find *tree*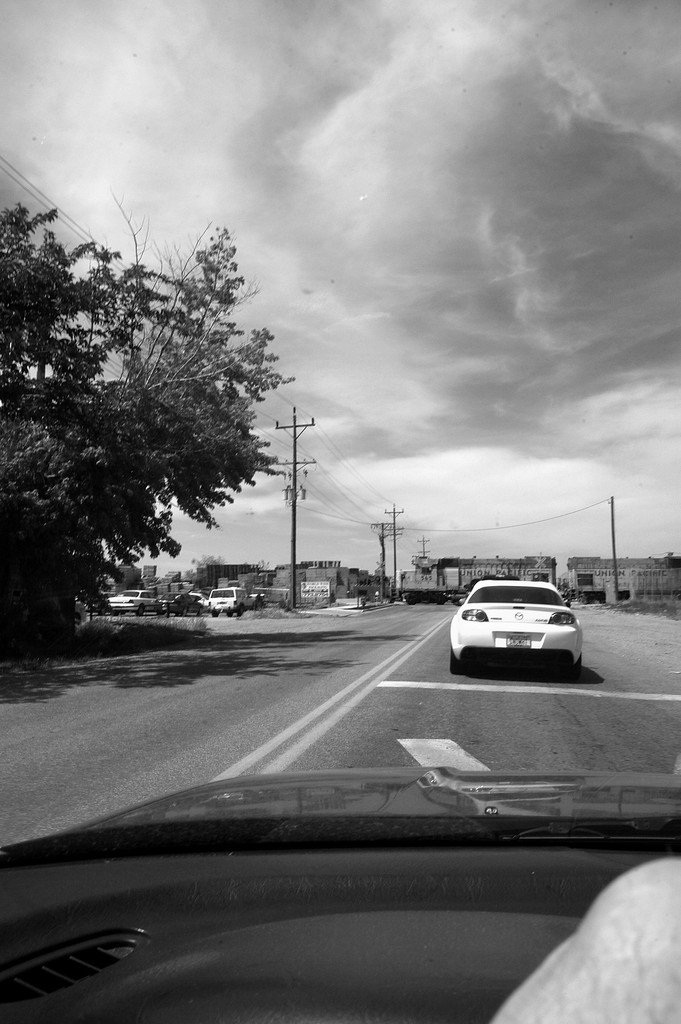
detection(16, 182, 299, 655)
